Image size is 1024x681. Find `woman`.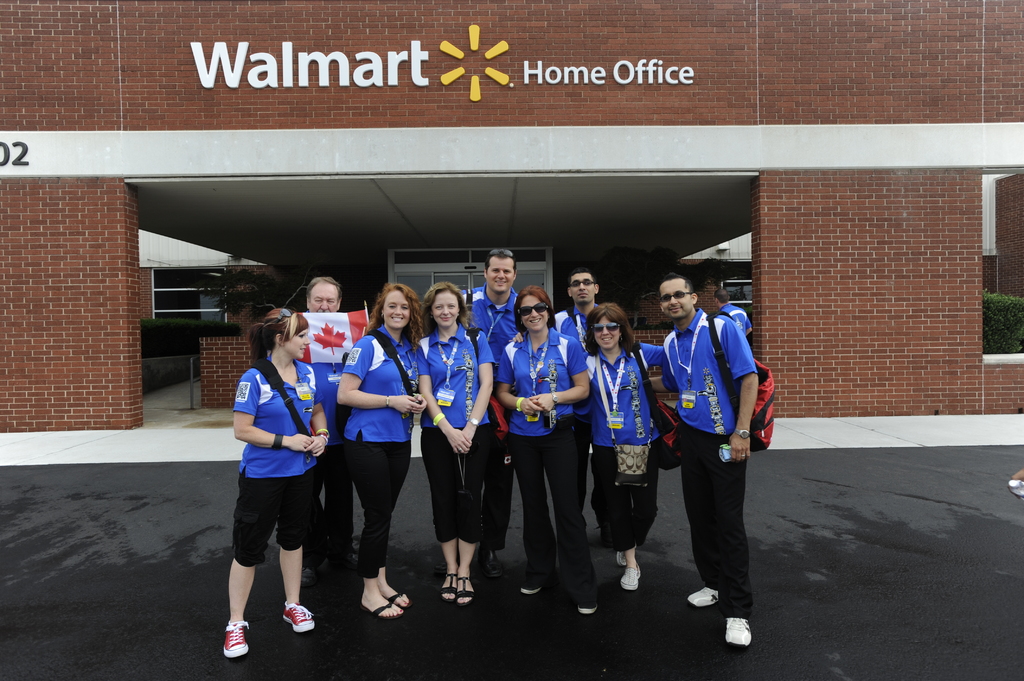
detection(511, 300, 665, 588).
